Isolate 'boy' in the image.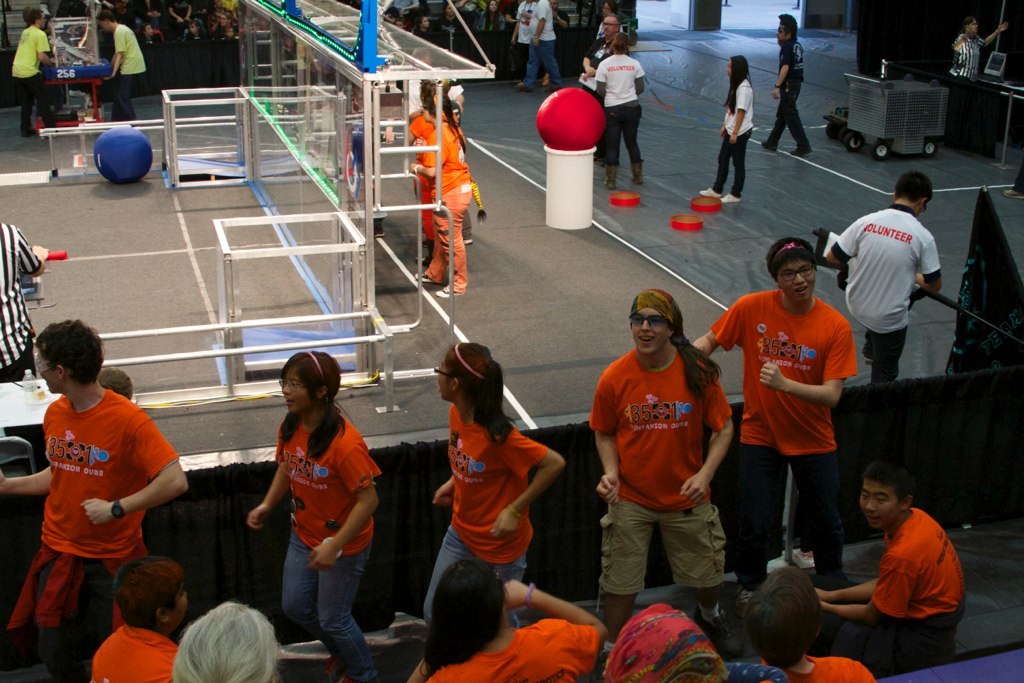
Isolated region: <box>811,457,966,675</box>.
